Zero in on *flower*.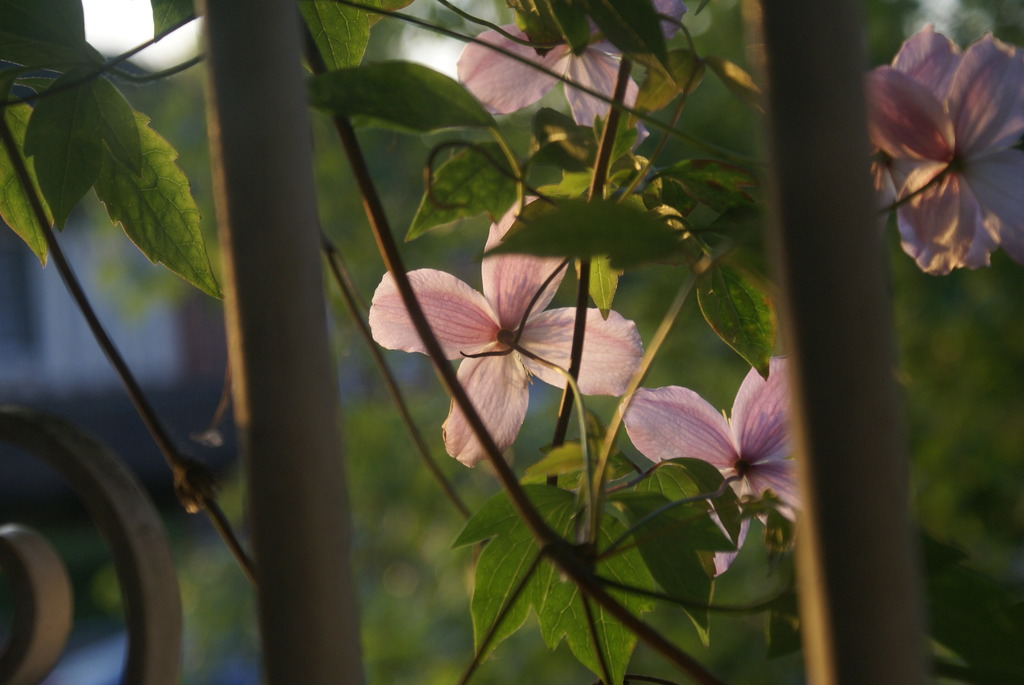
Zeroed in: <box>868,28,1022,280</box>.
